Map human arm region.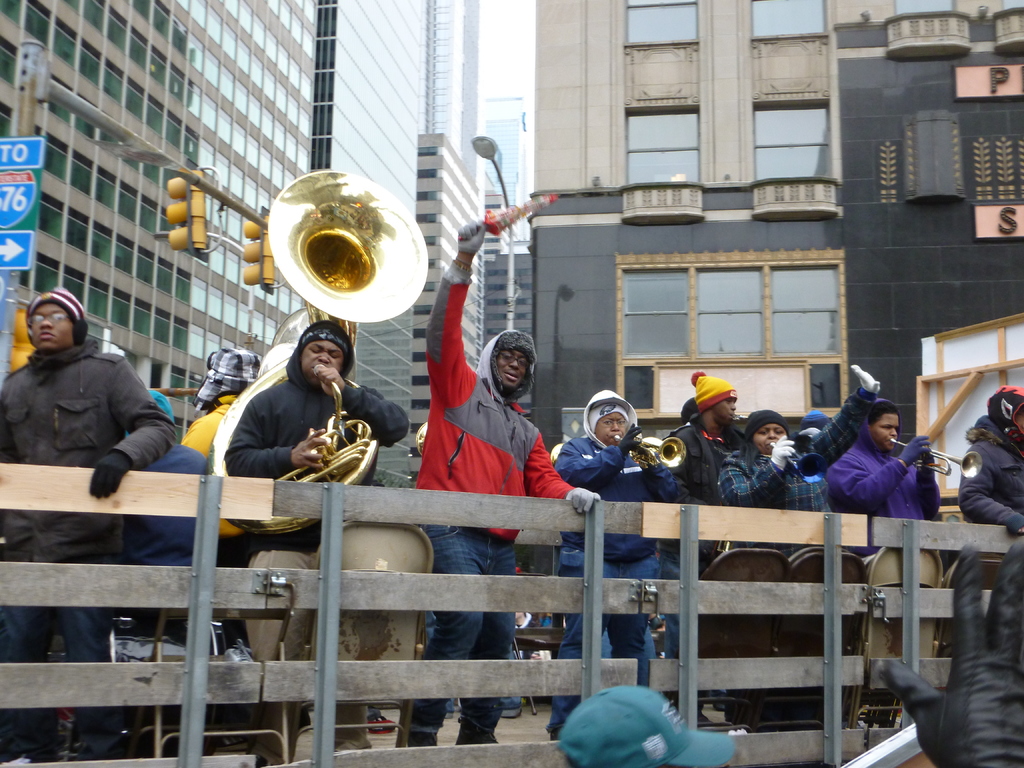
Mapped to [left=721, top=429, right=797, bottom=507].
